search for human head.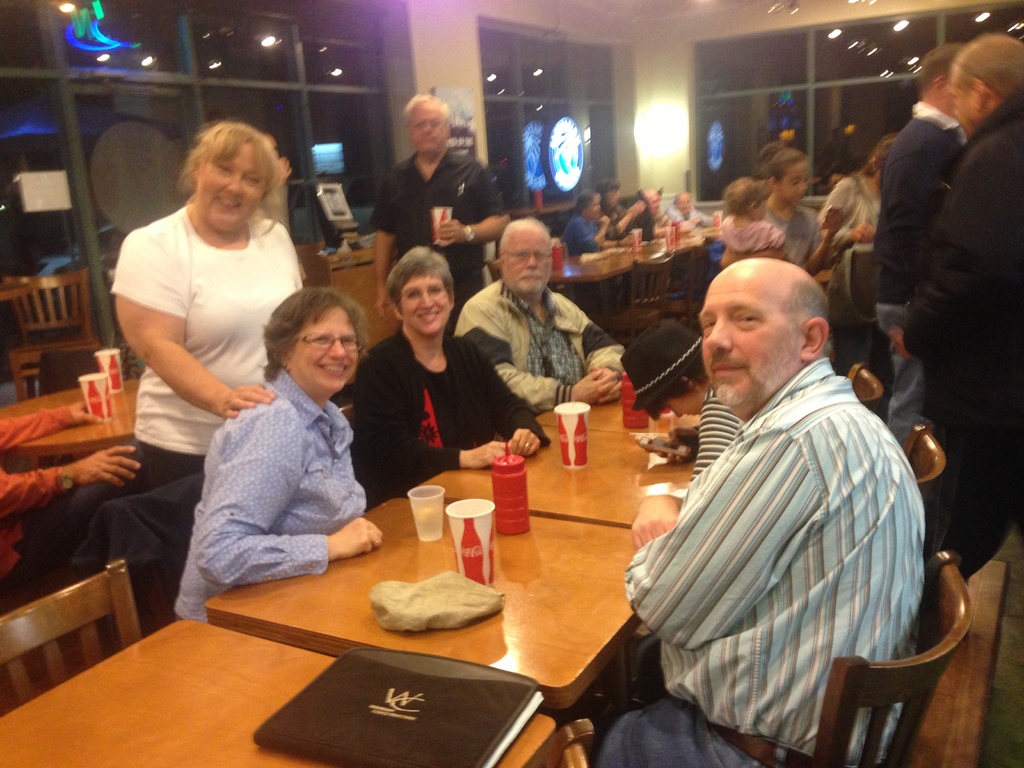
Found at BBox(700, 257, 829, 410).
